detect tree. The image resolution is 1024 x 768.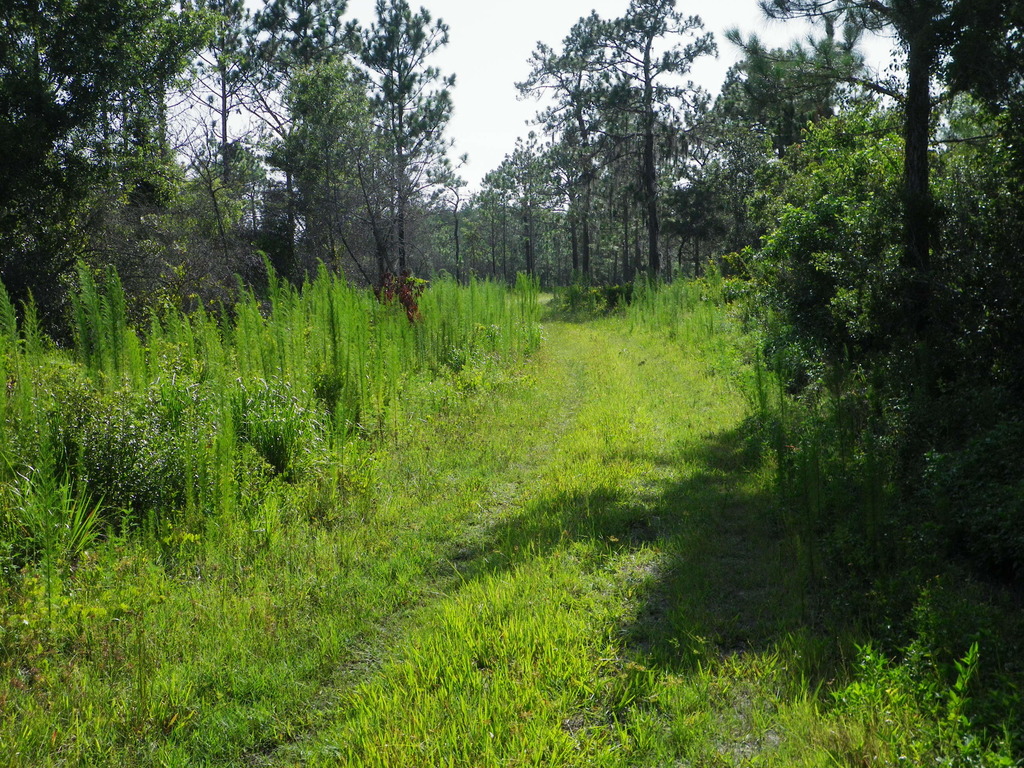
BBox(285, 72, 392, 287).
